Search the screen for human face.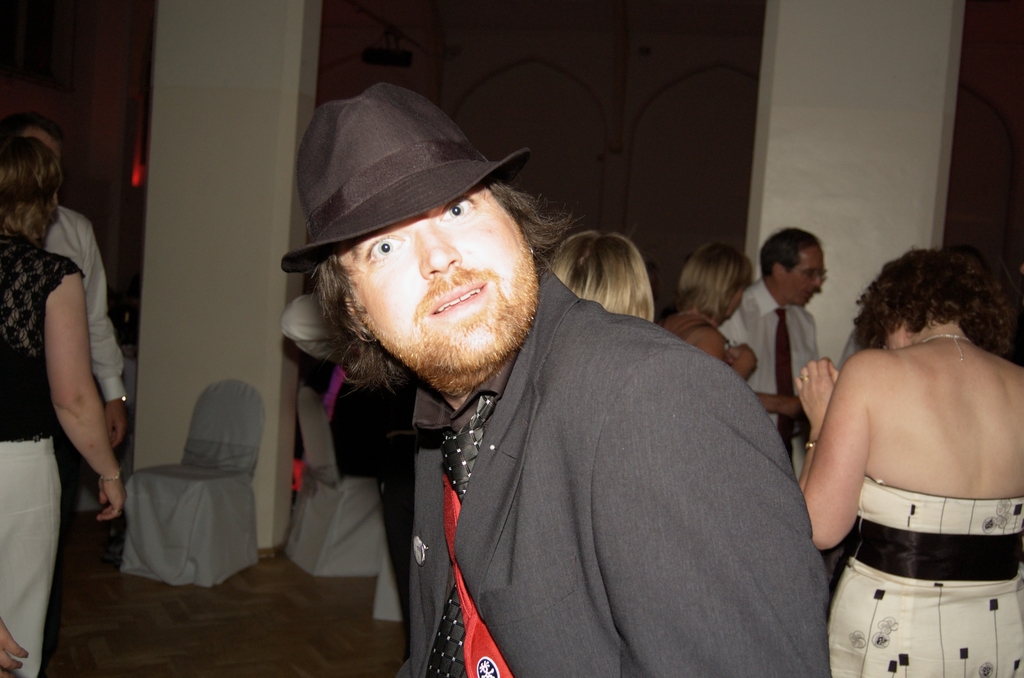
Found at {"x1": 785, "y1": 244, "x2": 818, "y2": 305}.
